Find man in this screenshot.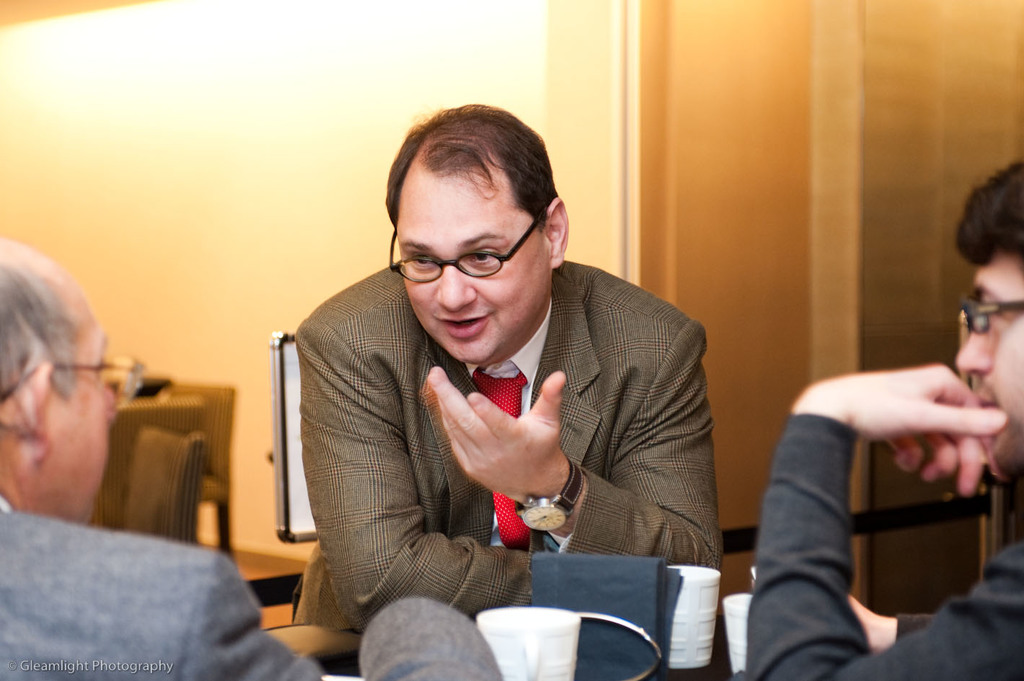
The bounding box for man is detection(273, 128, 742, 647).
